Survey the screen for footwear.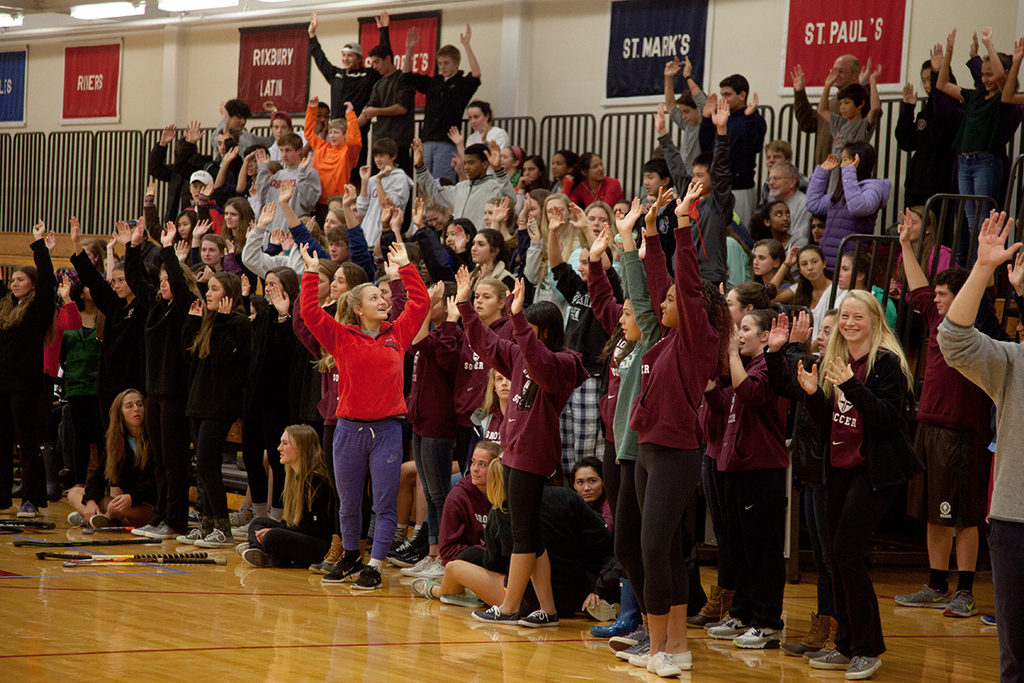
Survey found: [143, 520, 175, 540].
